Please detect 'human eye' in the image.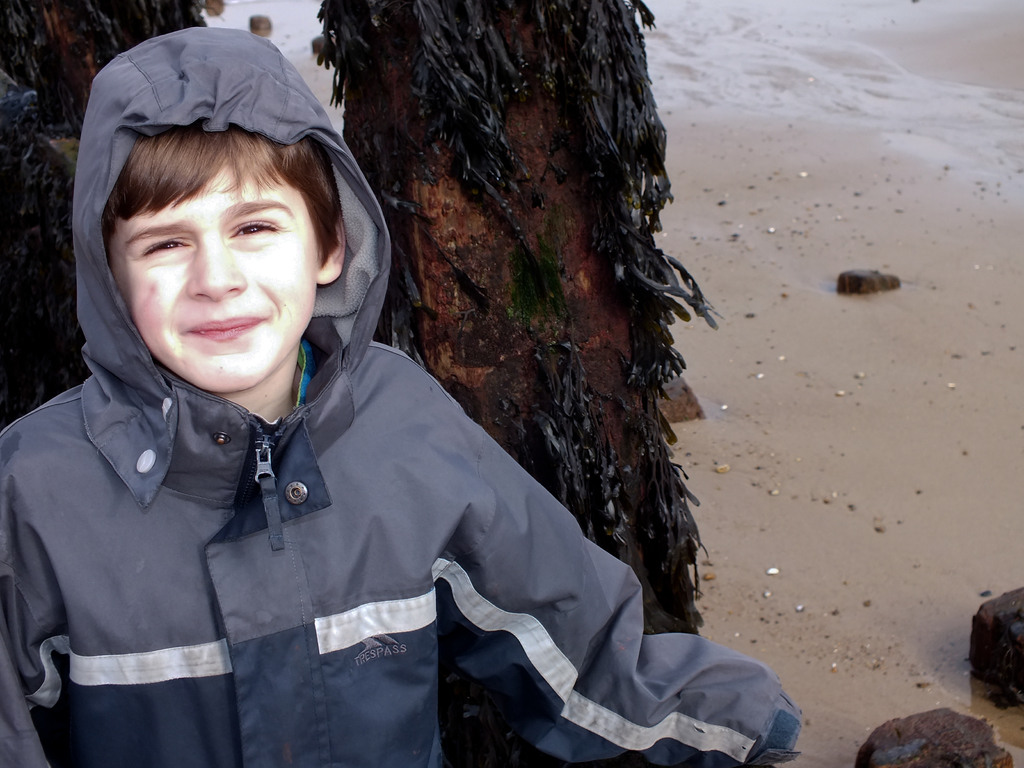
rect(231, 214, 282, 246).
